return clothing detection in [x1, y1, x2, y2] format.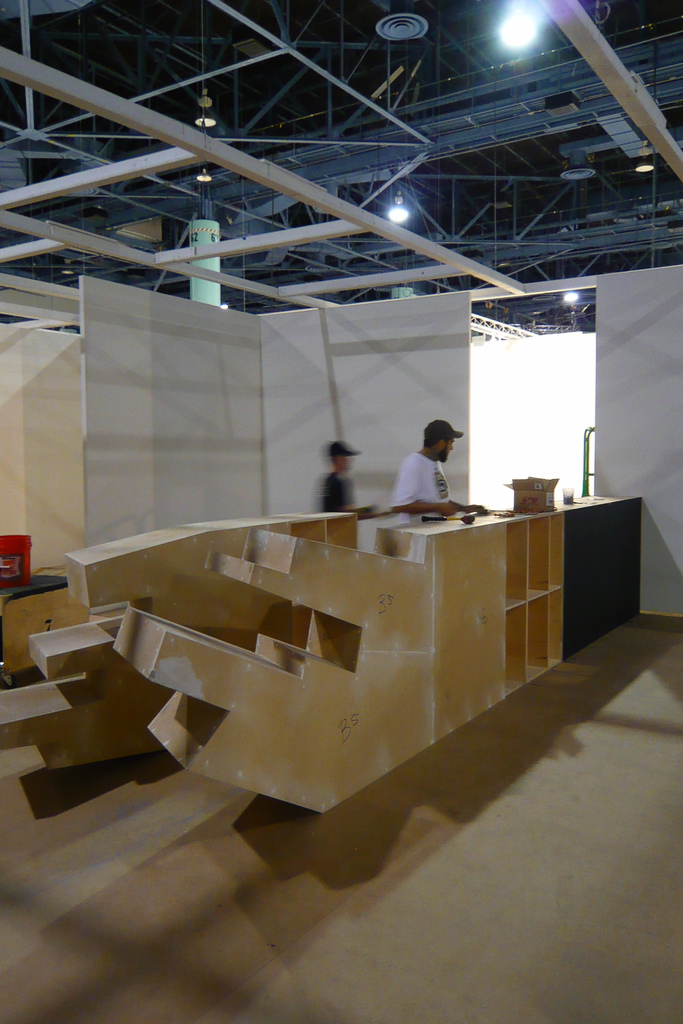
[385, 435, 472, 507].
